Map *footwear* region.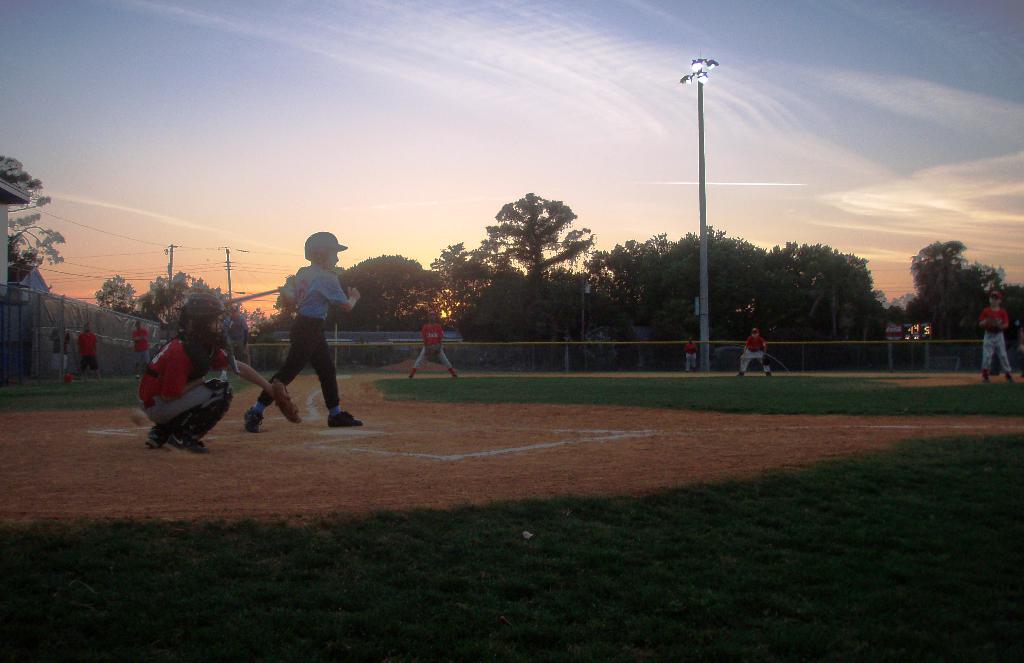
Mapped to rect(136, 372, 141, 379).
